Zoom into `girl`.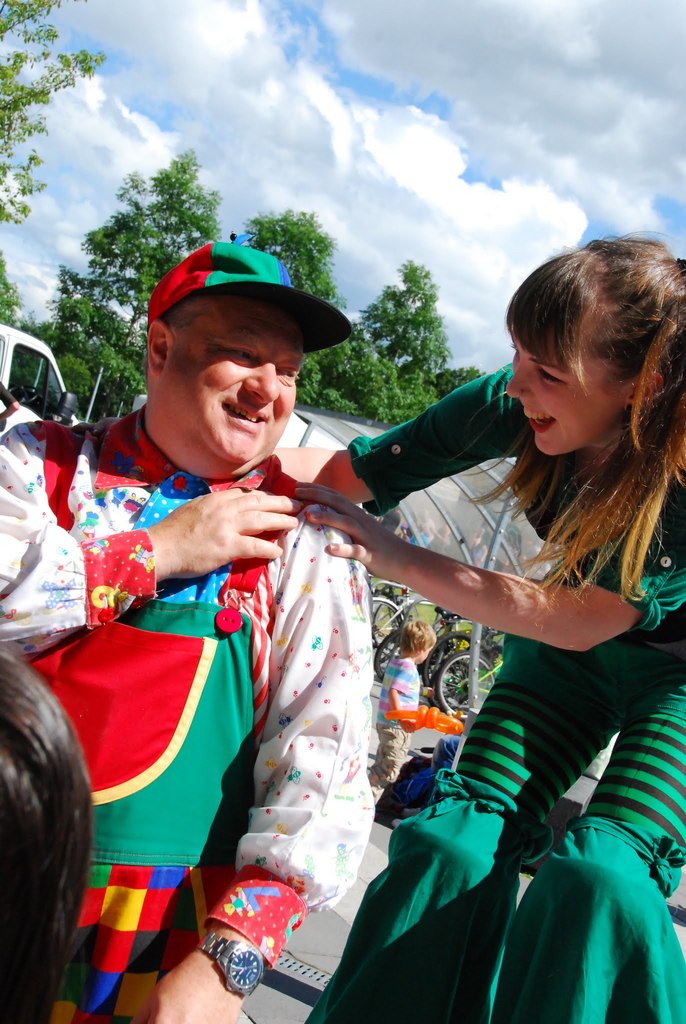
Zoom target: {"x1": 72, "y1": 225, "x2": 685, "y2": 1023}.
